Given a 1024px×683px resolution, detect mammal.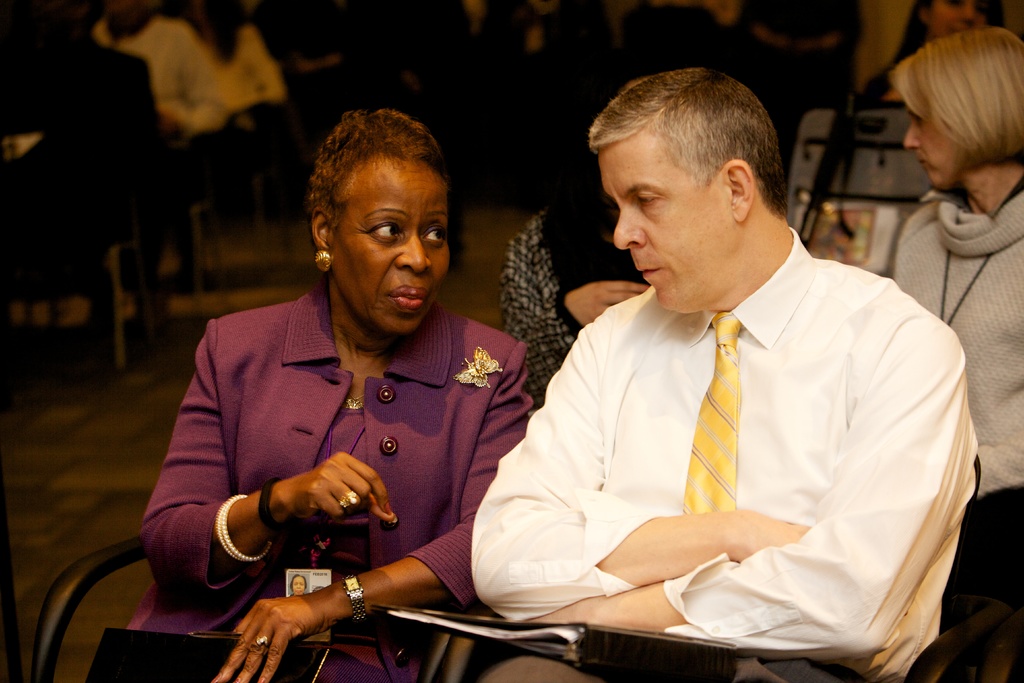
[150, 4, 286, 227].
